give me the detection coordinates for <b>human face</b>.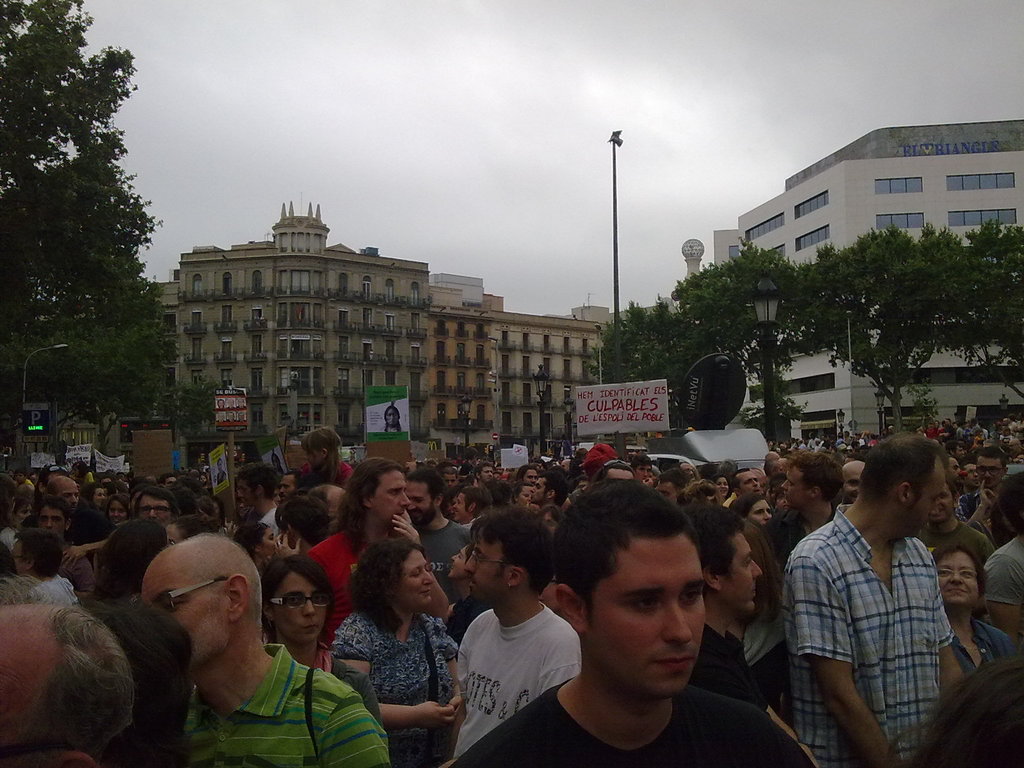
<box>91,486,106,509</box>.
